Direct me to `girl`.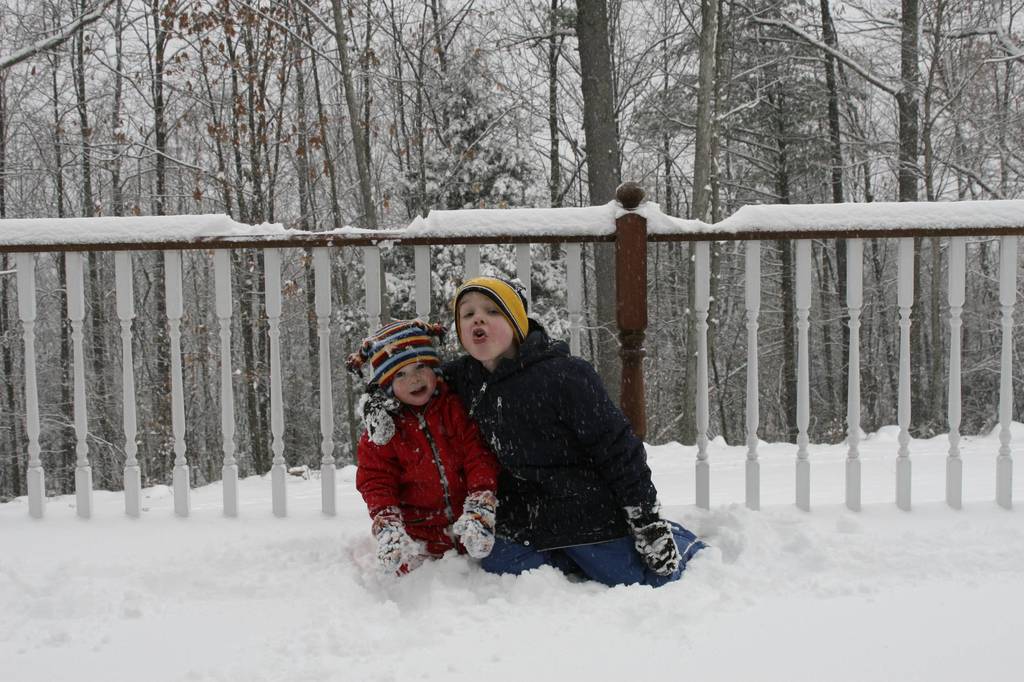
Direction: left=357, top=321, right=497, bottom=567.
